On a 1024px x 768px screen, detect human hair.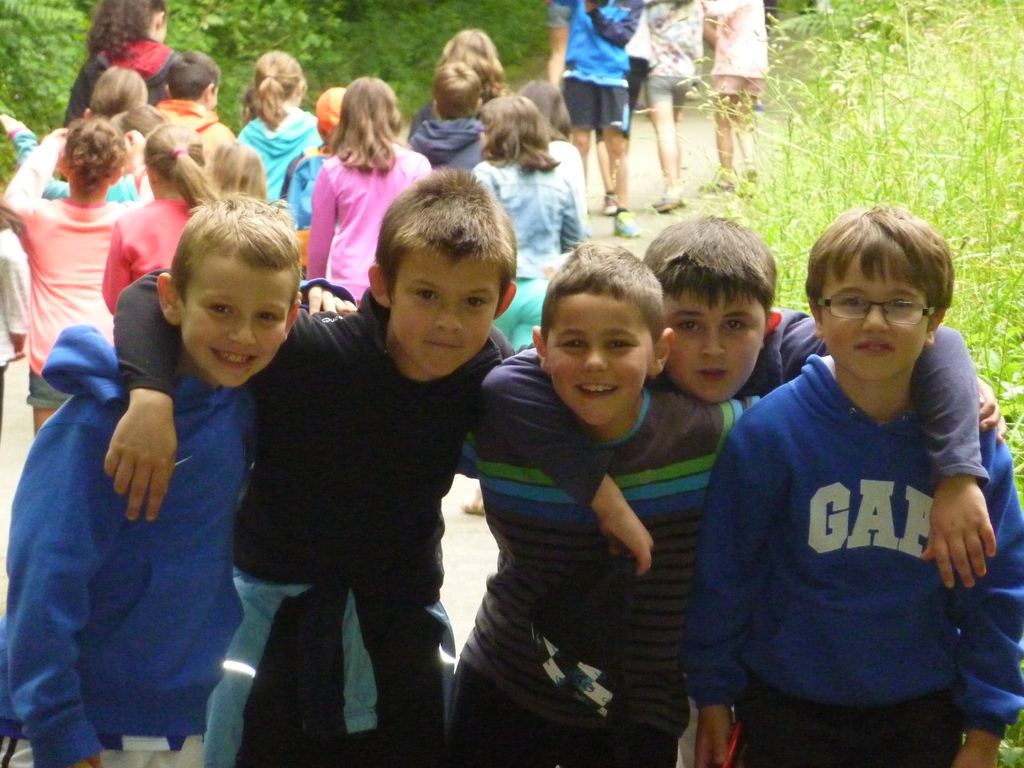
region(168, 192, 300, 311).
